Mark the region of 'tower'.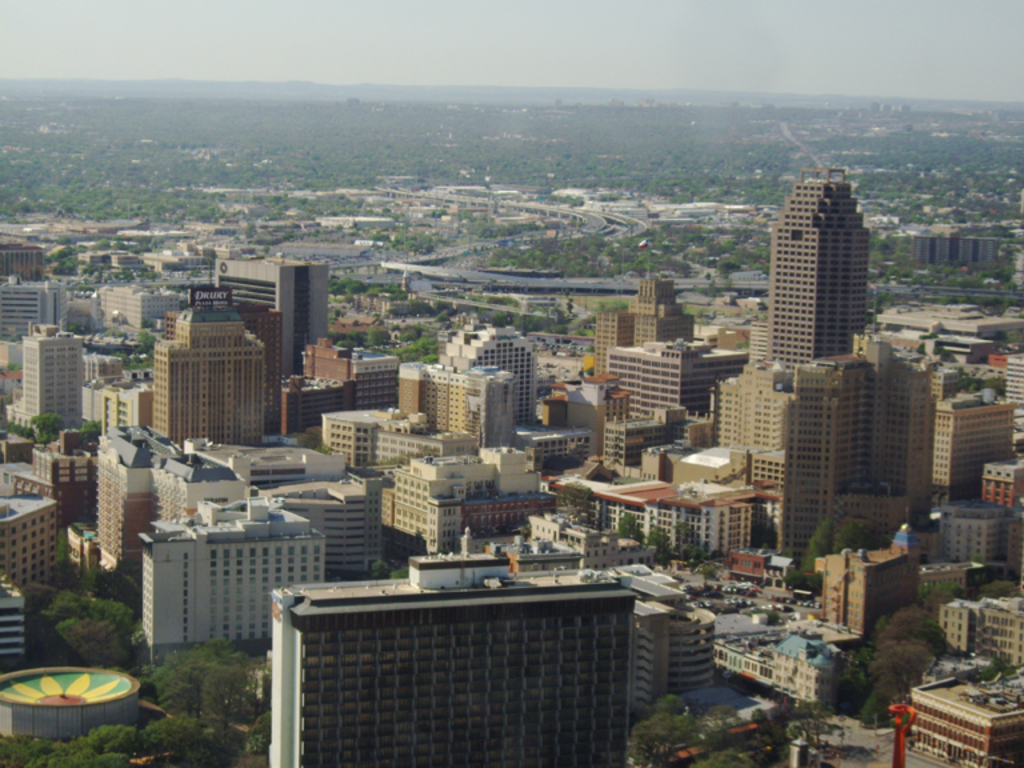
Region: 8, 316, 88, 439.
